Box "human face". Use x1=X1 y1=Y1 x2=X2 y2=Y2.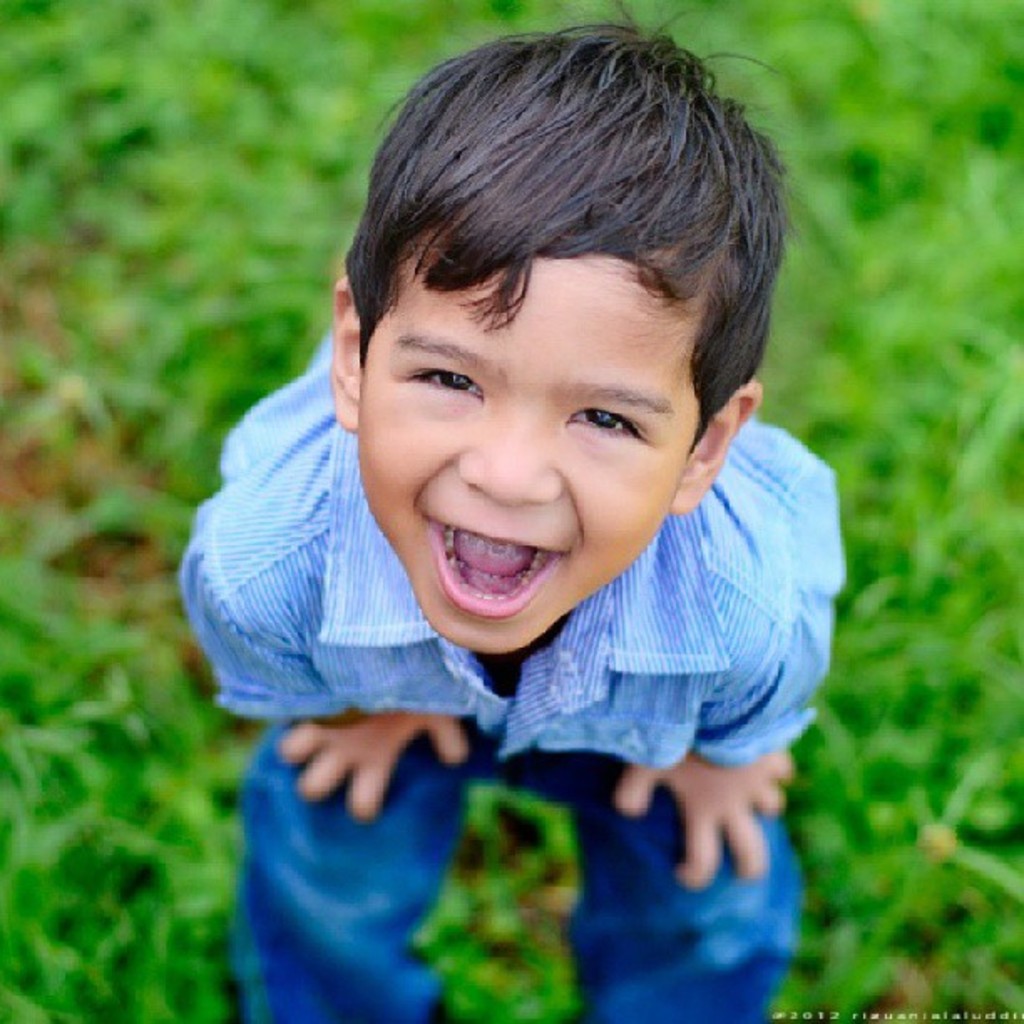
x1=366 y1=264 x2=698 y2=651.
